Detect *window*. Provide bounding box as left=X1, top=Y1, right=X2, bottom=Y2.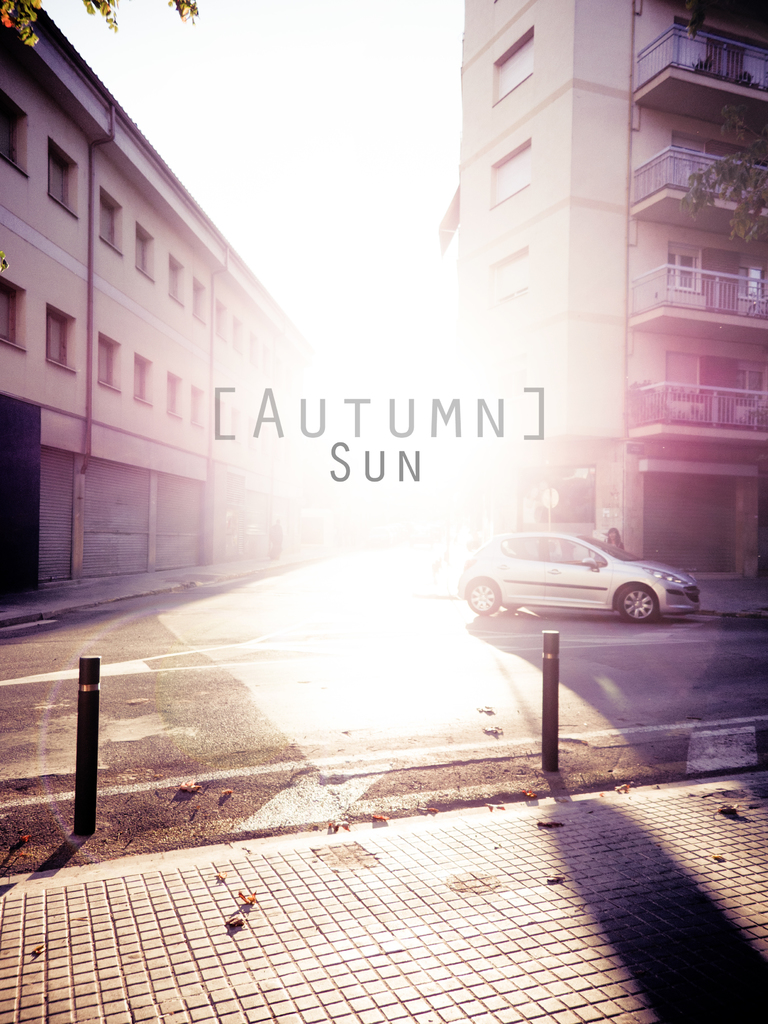
left=40, top=299, right=82, bottom=381.
